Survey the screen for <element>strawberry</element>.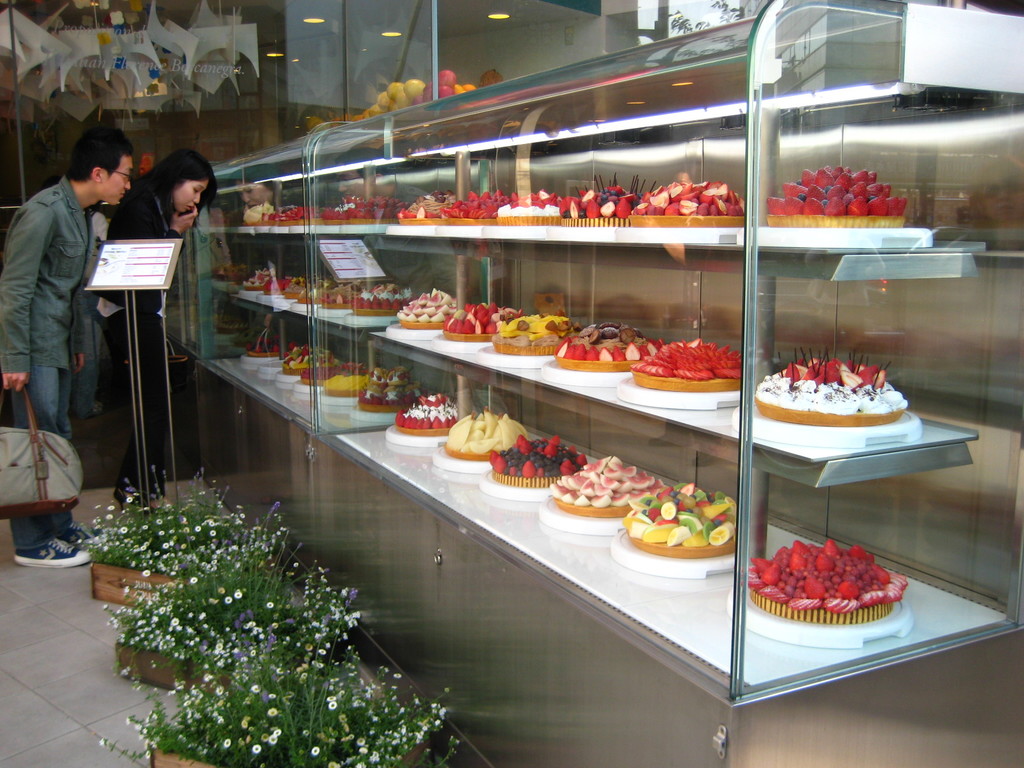
Survey found: {"left": 262, "top": 276, "right": 269, "bottom": 292}.
